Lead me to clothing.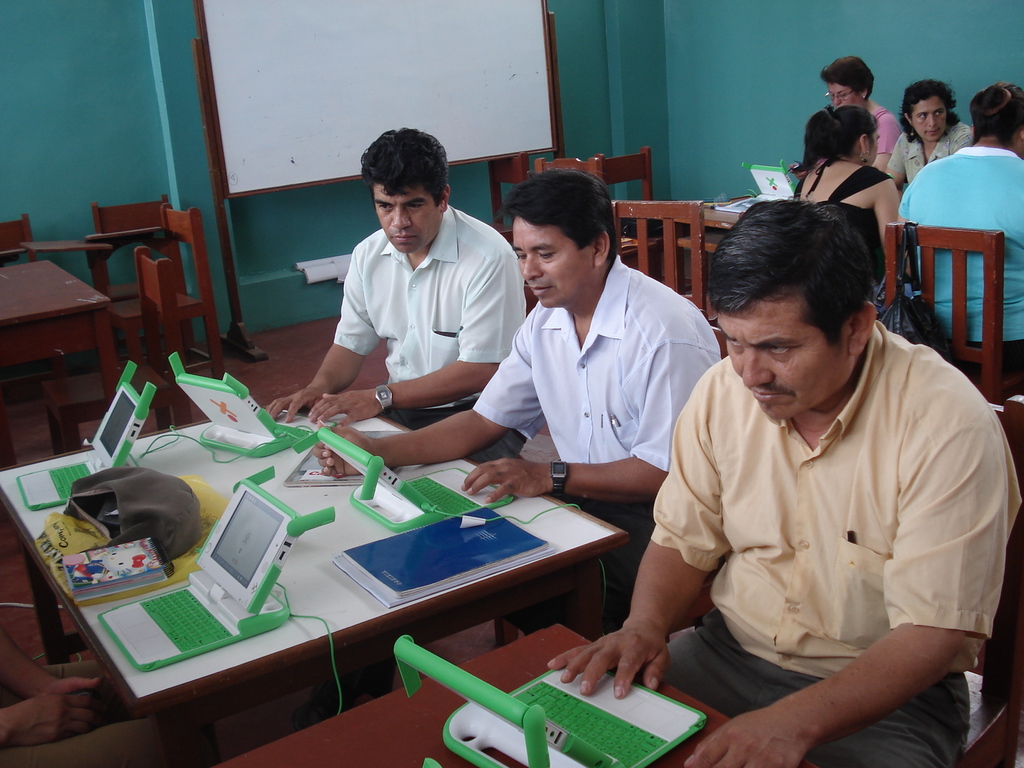
Lead to BBox(794, 167, 906, 335).
